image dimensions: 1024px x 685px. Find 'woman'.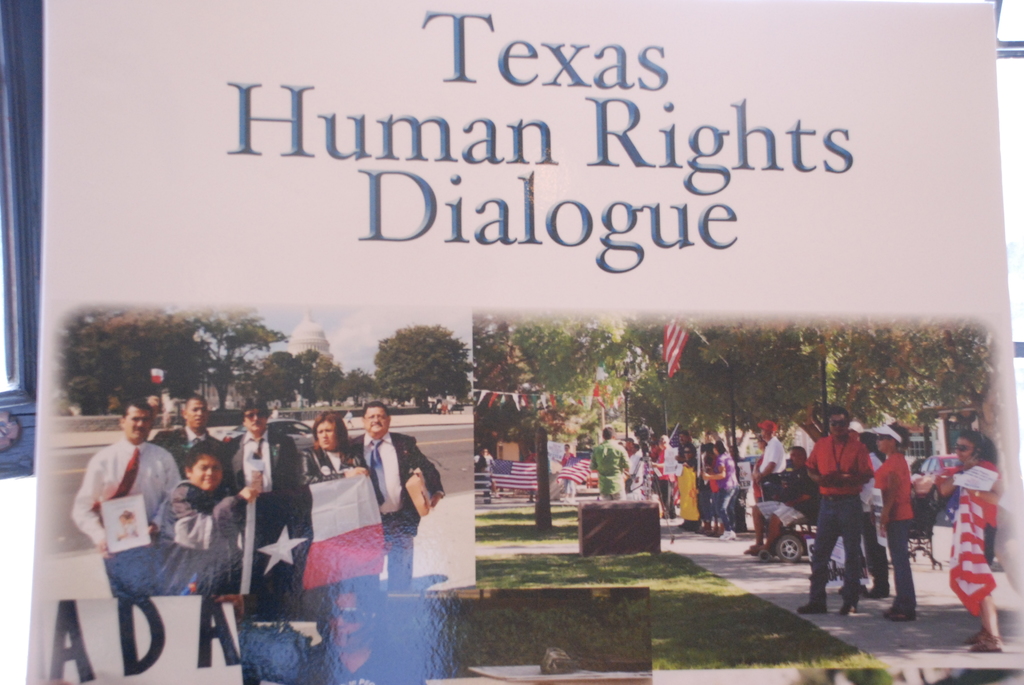
866,426,920,622.
